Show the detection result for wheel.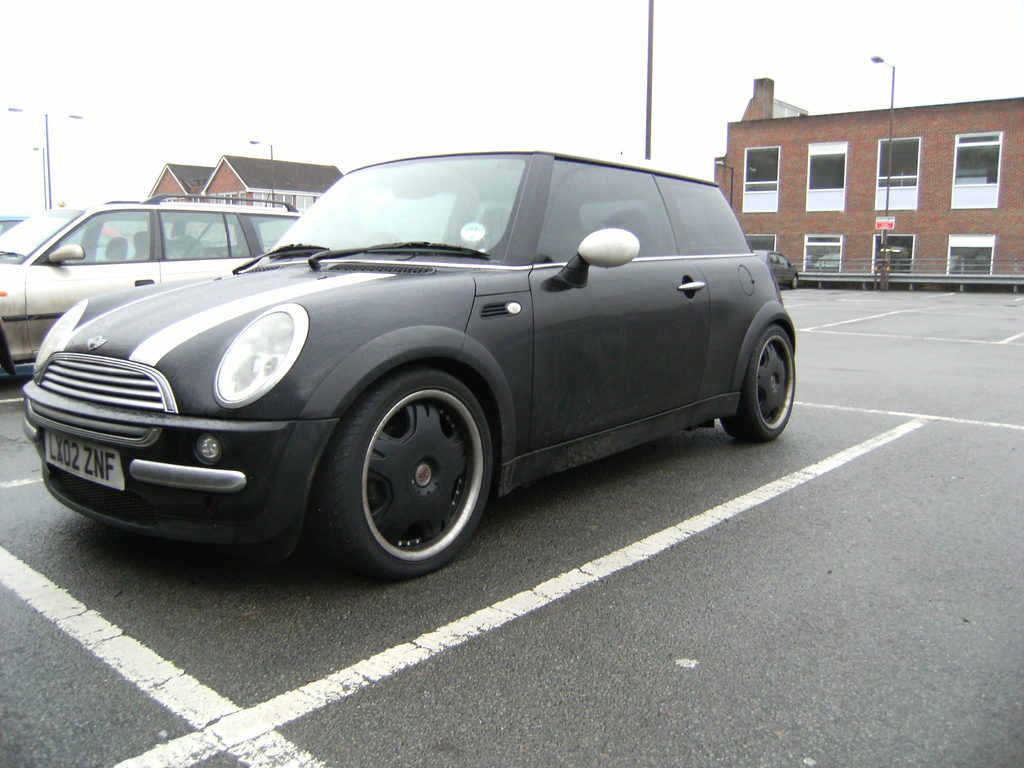
detection(720, 322, 797, 445).
